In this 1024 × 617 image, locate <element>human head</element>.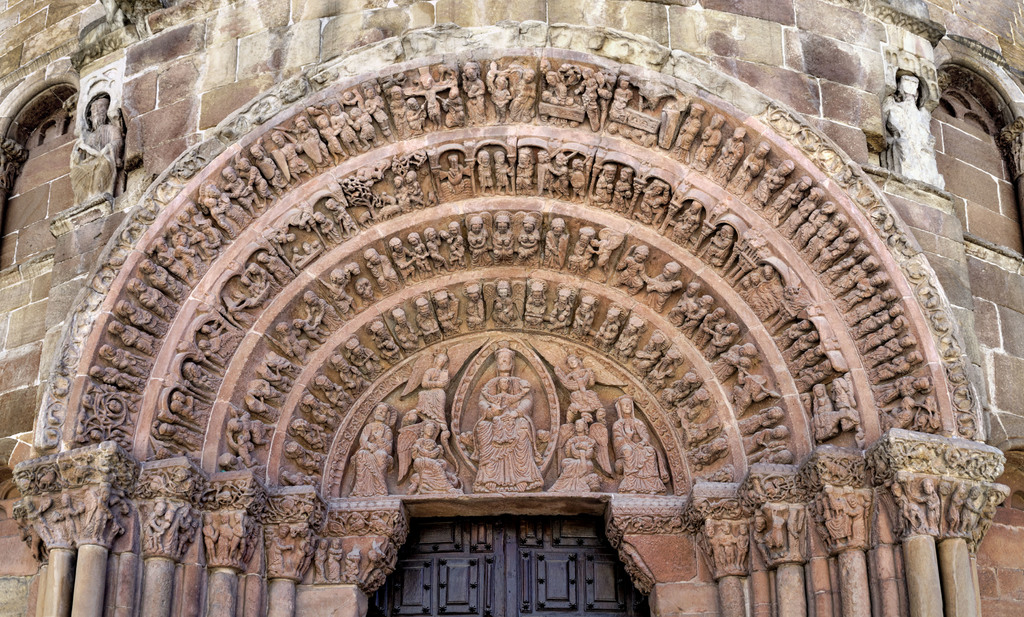
Bounding box: pyautogui.locateOnScreen(467, 64, 477, 83).
